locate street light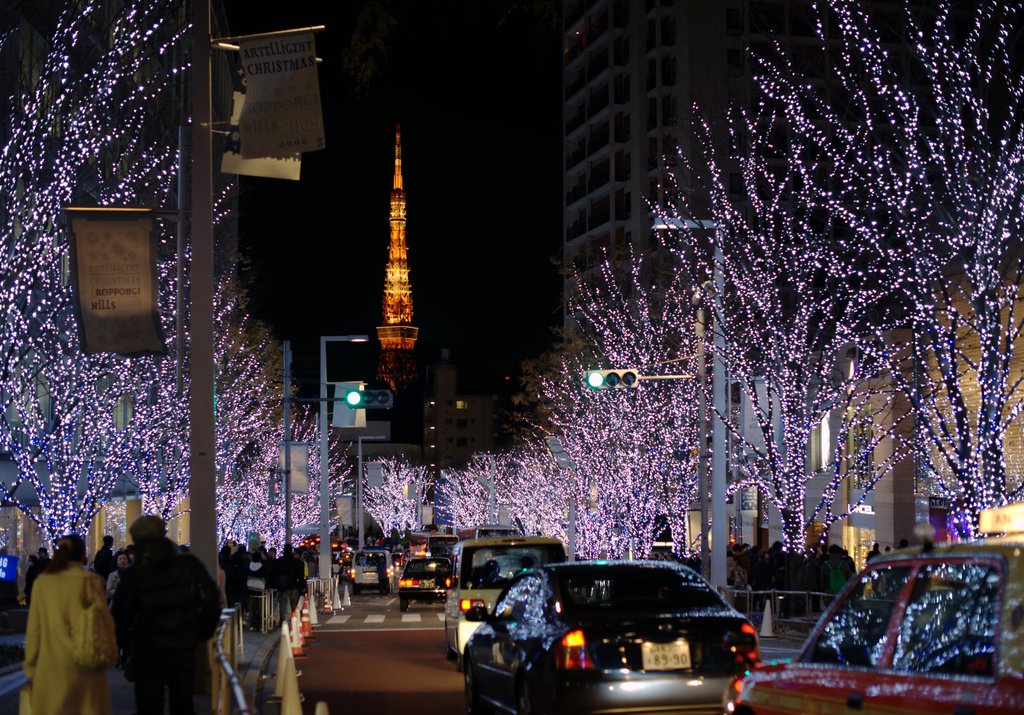
left=468, top=453, right=496, bottom=525
